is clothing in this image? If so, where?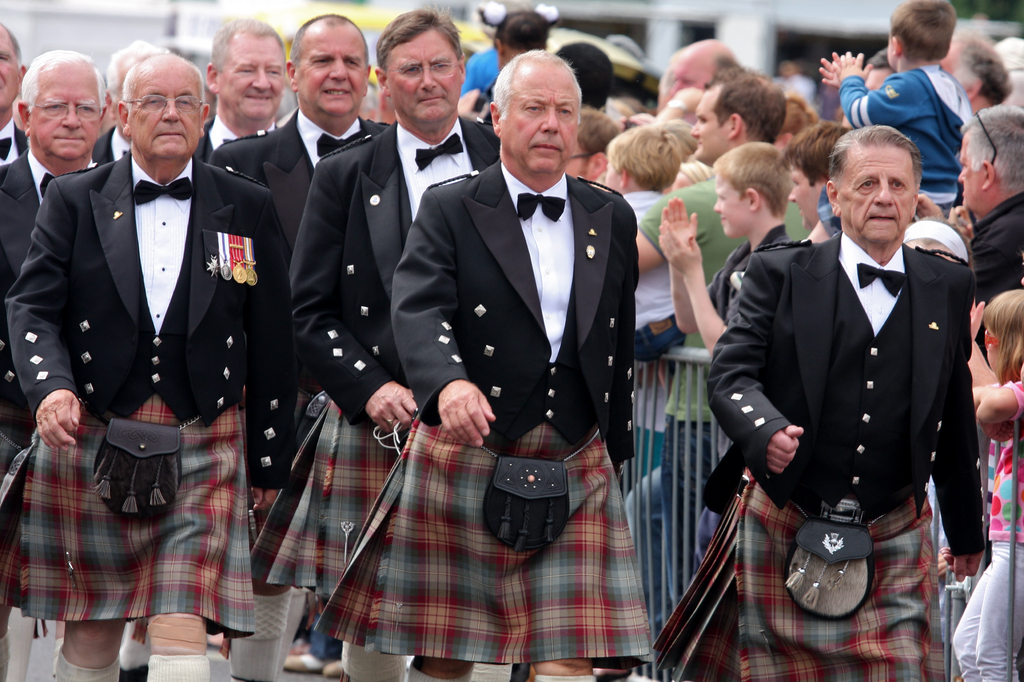
Yes, at [211, 104, 368, 257].
